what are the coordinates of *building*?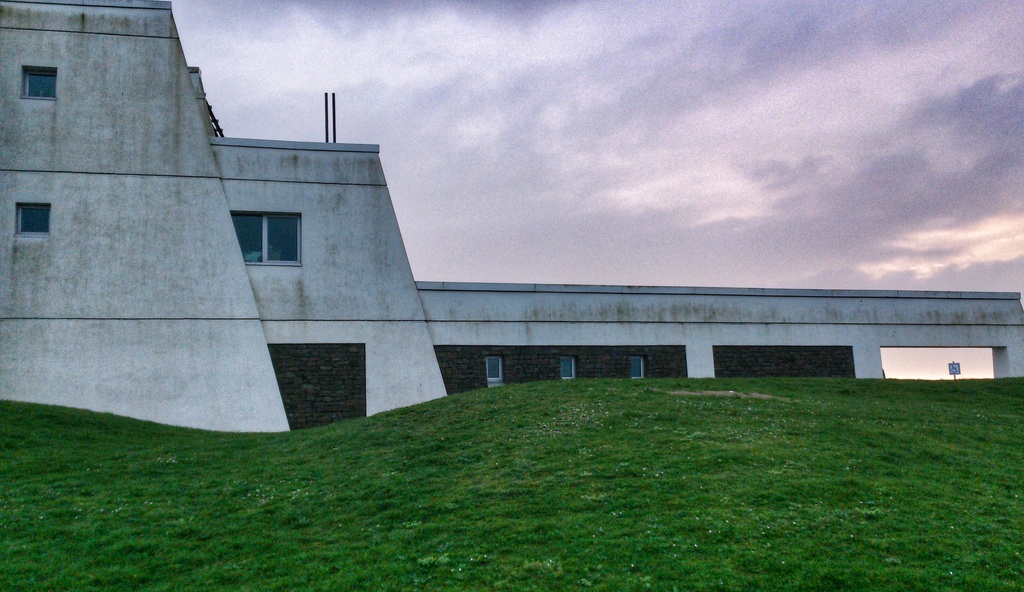
BBox(0, 0, 1023, 434).
